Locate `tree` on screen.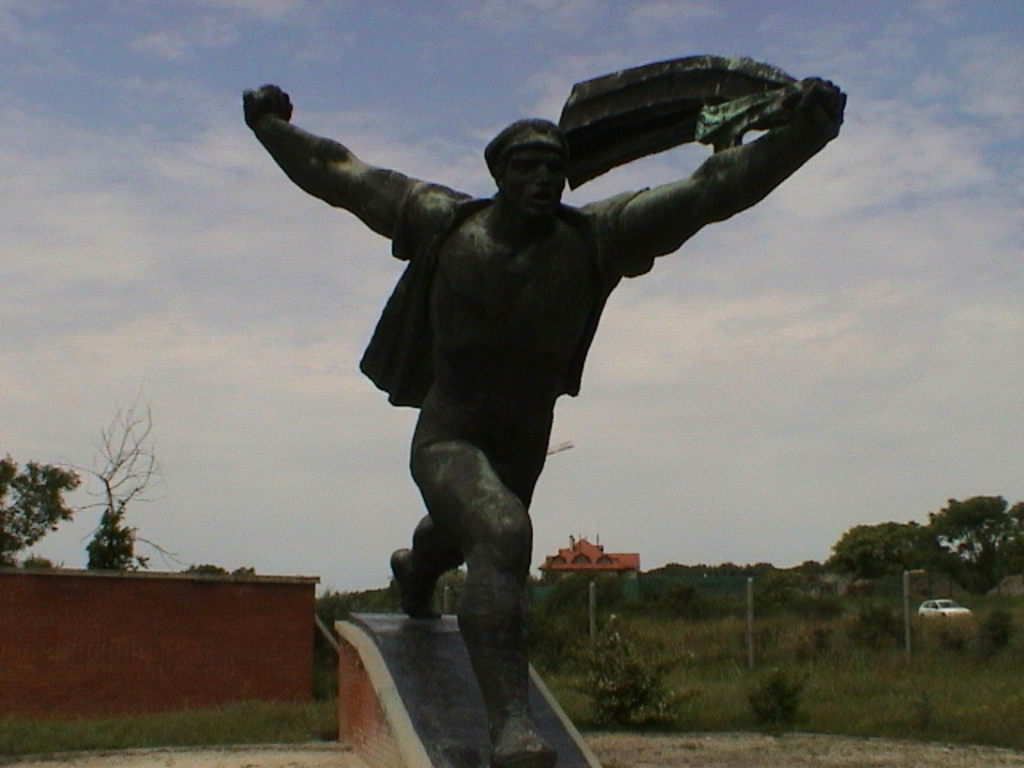
On screen at [0,450,82,566].
